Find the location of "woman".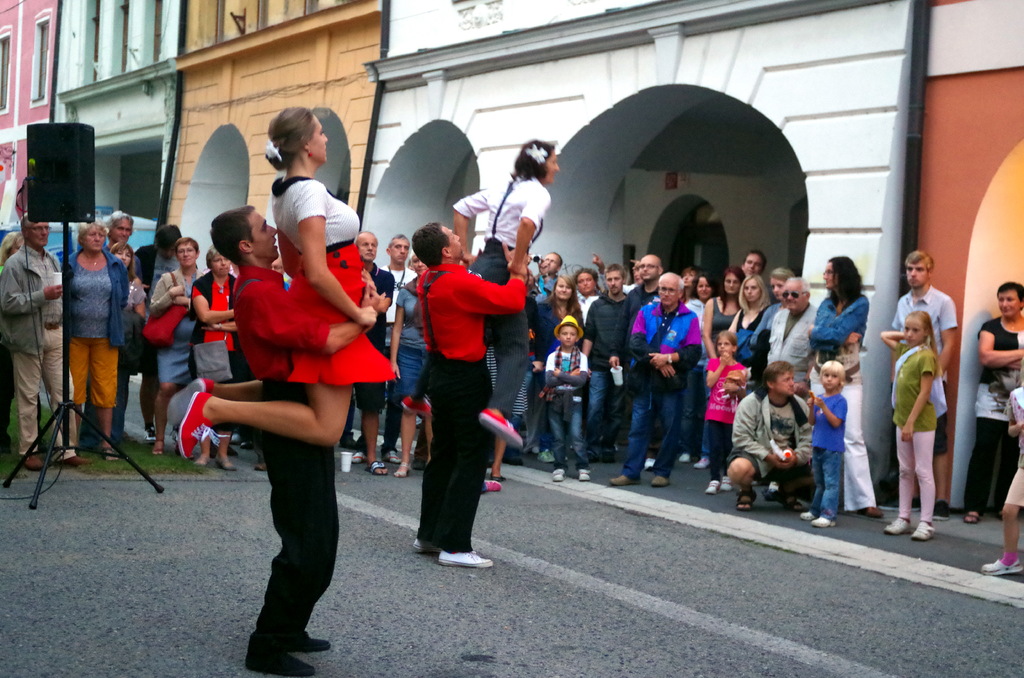
Location: [723, 270, 769, 358].
